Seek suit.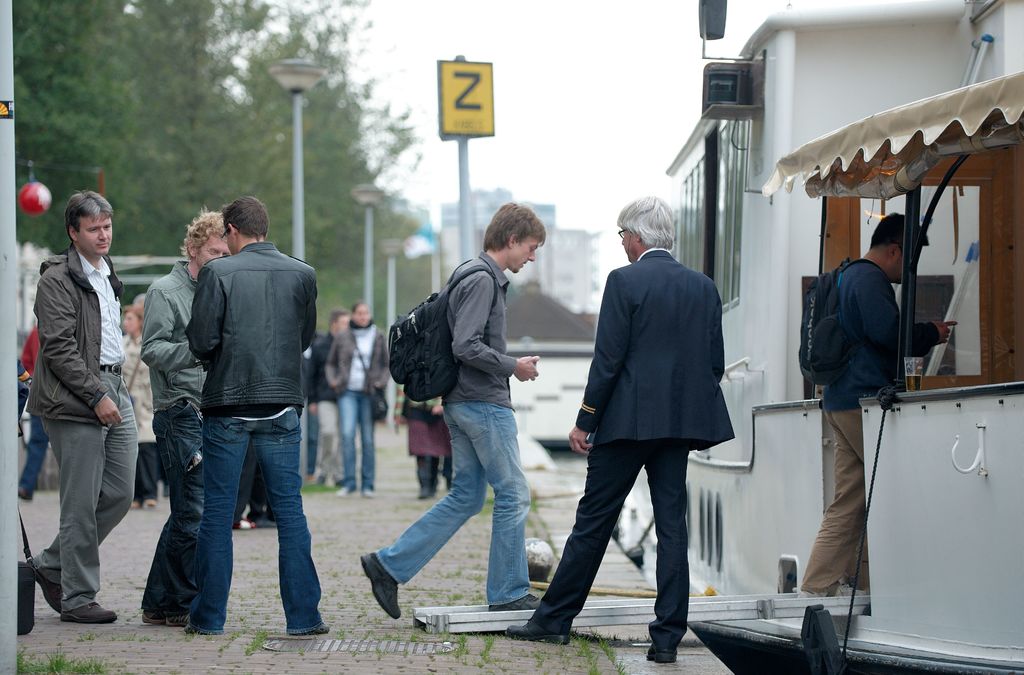
bbox(529, 250, 735, 649).
